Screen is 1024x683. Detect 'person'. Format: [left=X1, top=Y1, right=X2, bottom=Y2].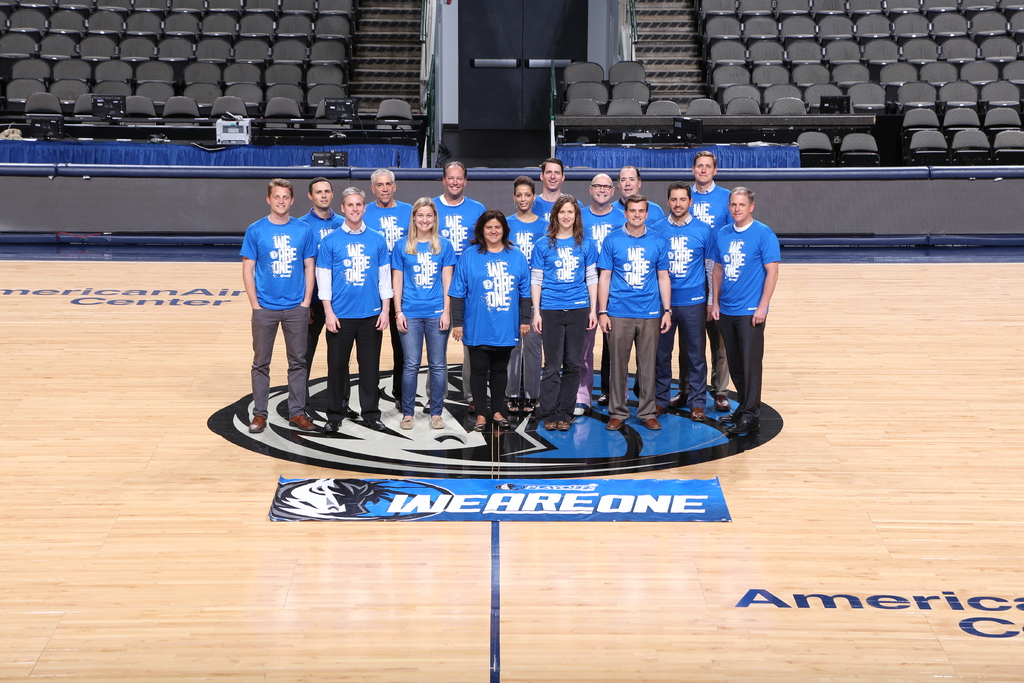
[left=448, top=213, right=531, bottom=431].
